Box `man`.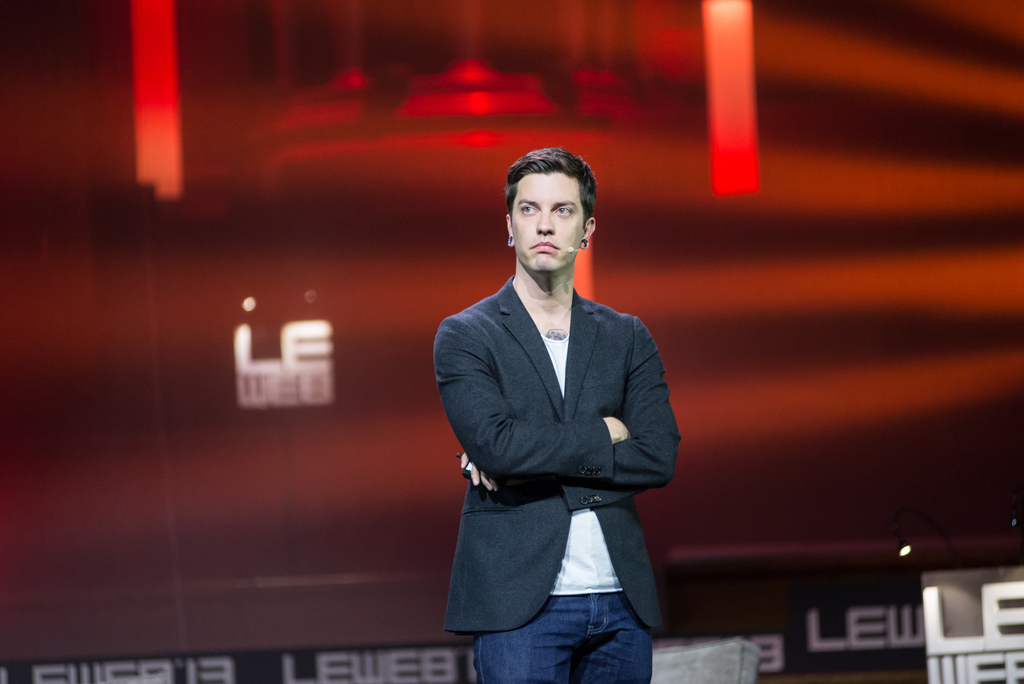
<region>429, 149, 689, 683</region>.
